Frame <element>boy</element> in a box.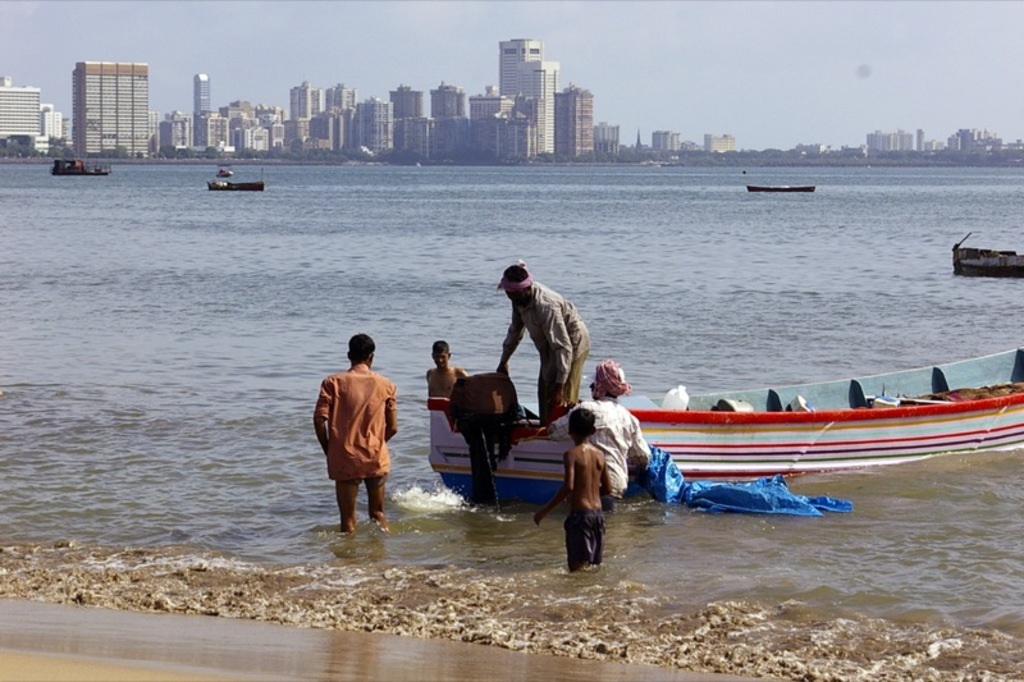
424 334 472 407.
